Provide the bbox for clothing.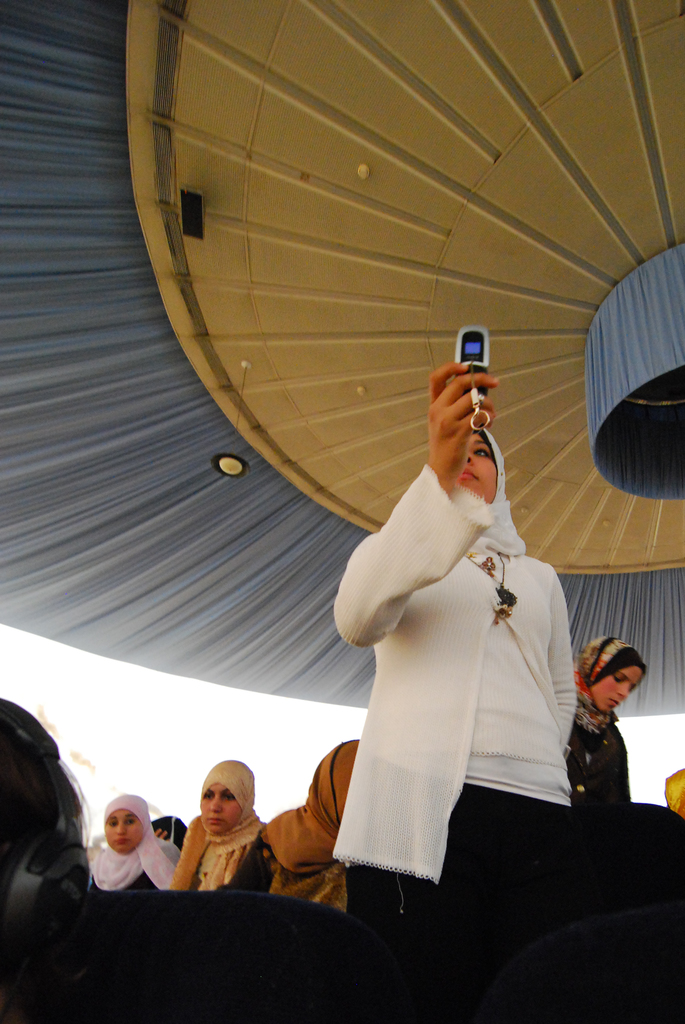
bbox=(569, 630, 653, 807).
